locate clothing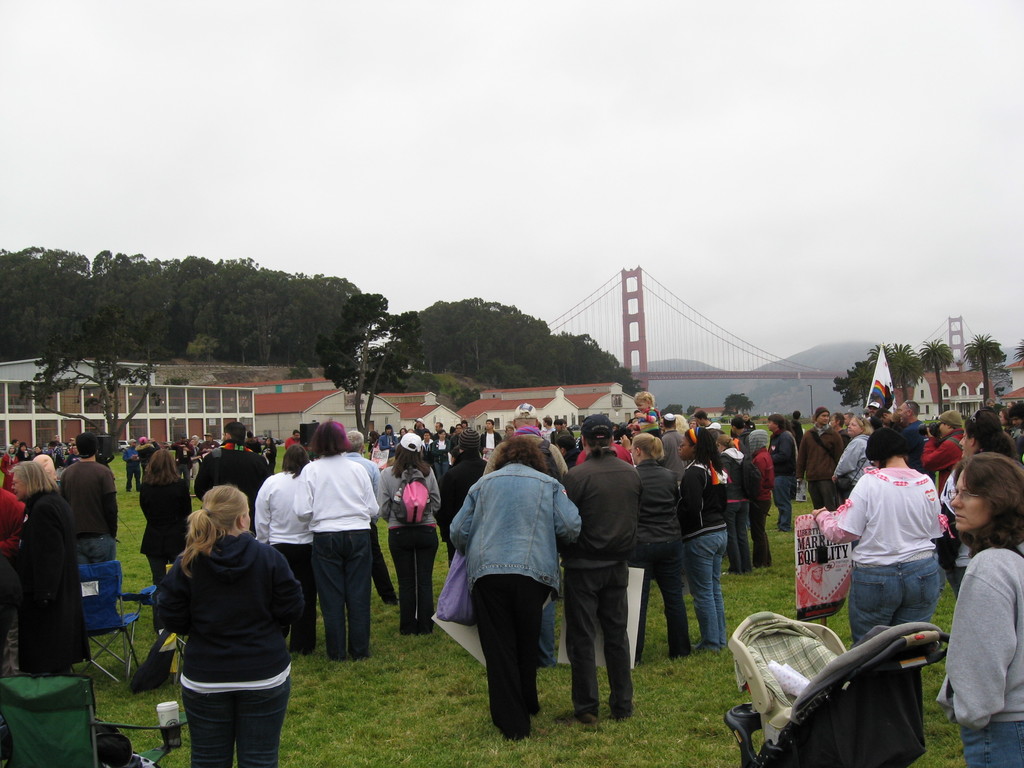
pyautogui.locateOnScreen(735, 415, 755, 436)
